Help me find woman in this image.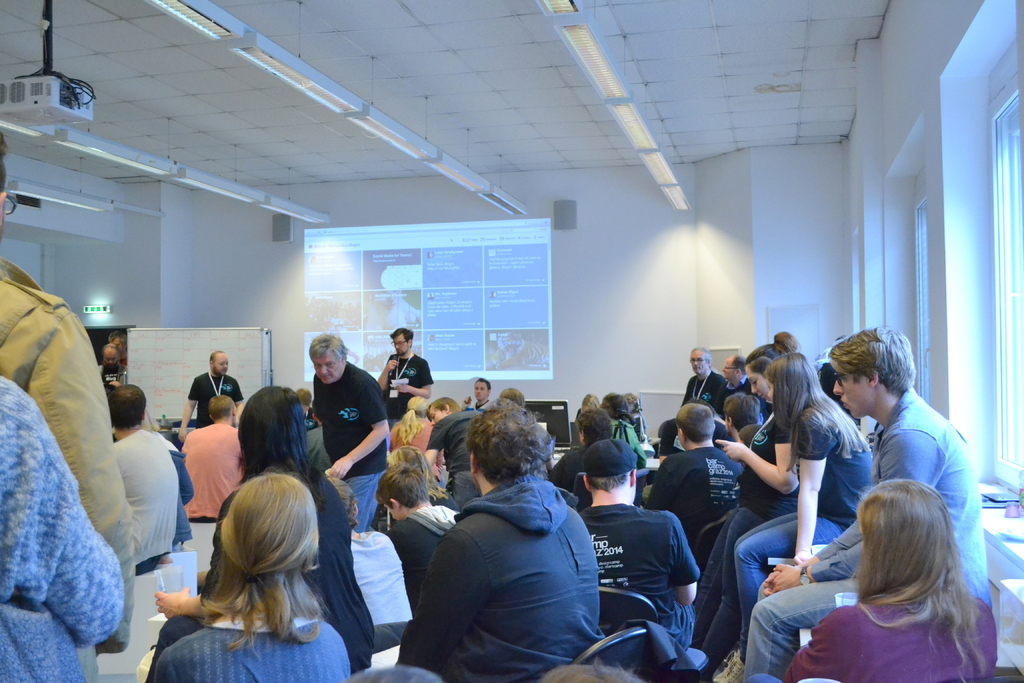
Found it: region(698, 345, 806, 666).
